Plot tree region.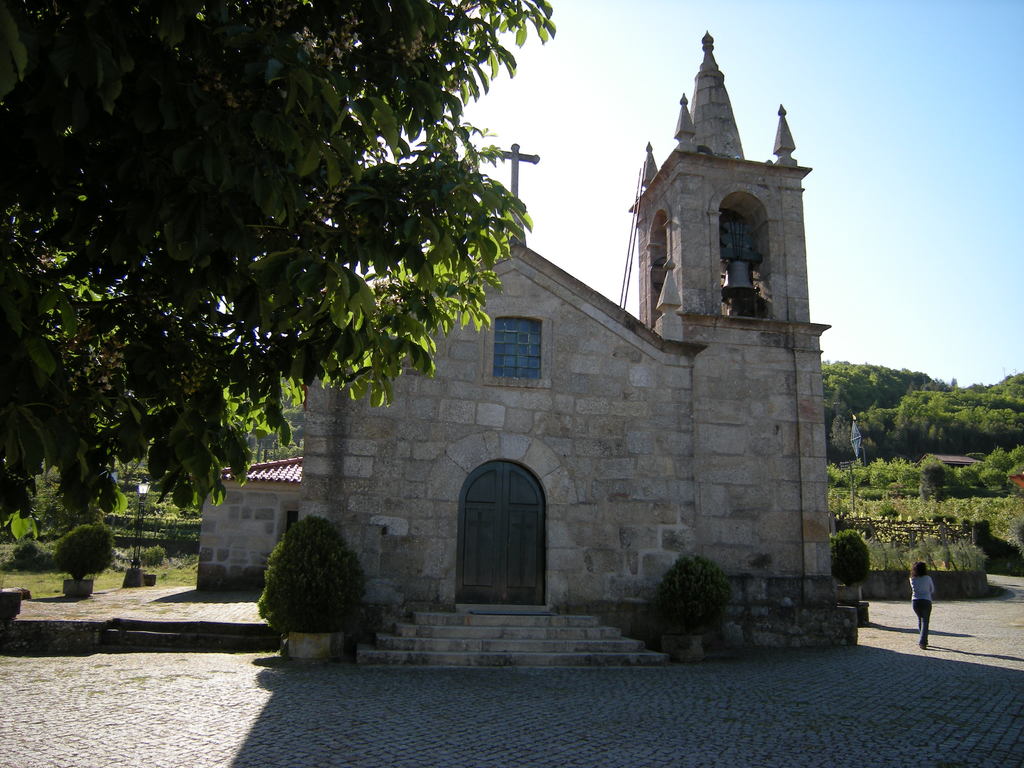
Plotted at 0, 0, 556, 536.
